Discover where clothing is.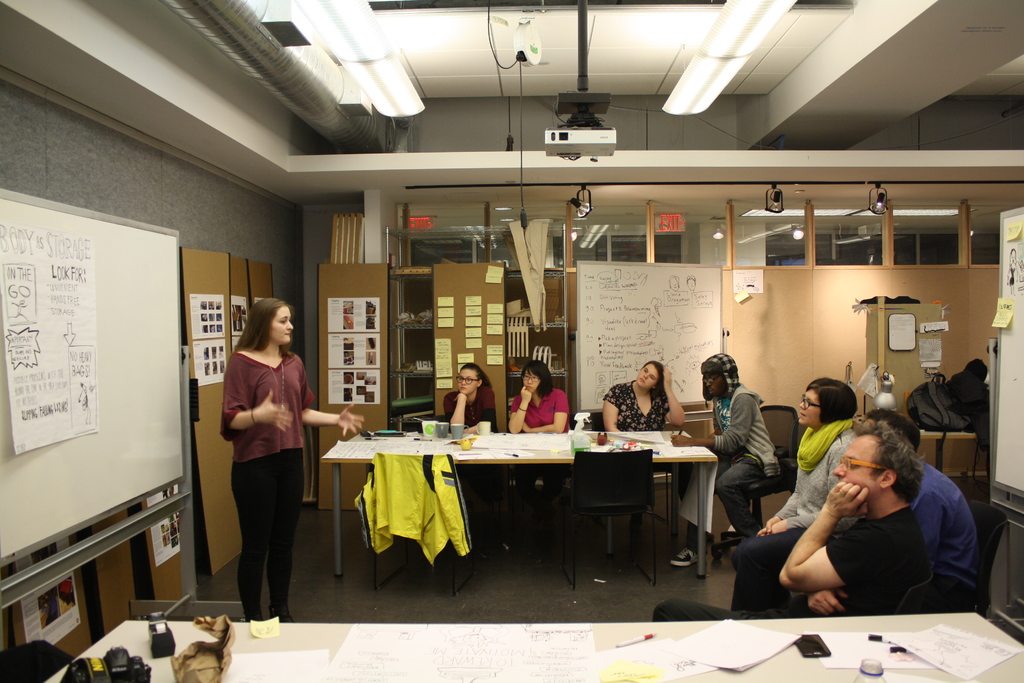
Discovered at select_region(221, 356, 322, 625).
